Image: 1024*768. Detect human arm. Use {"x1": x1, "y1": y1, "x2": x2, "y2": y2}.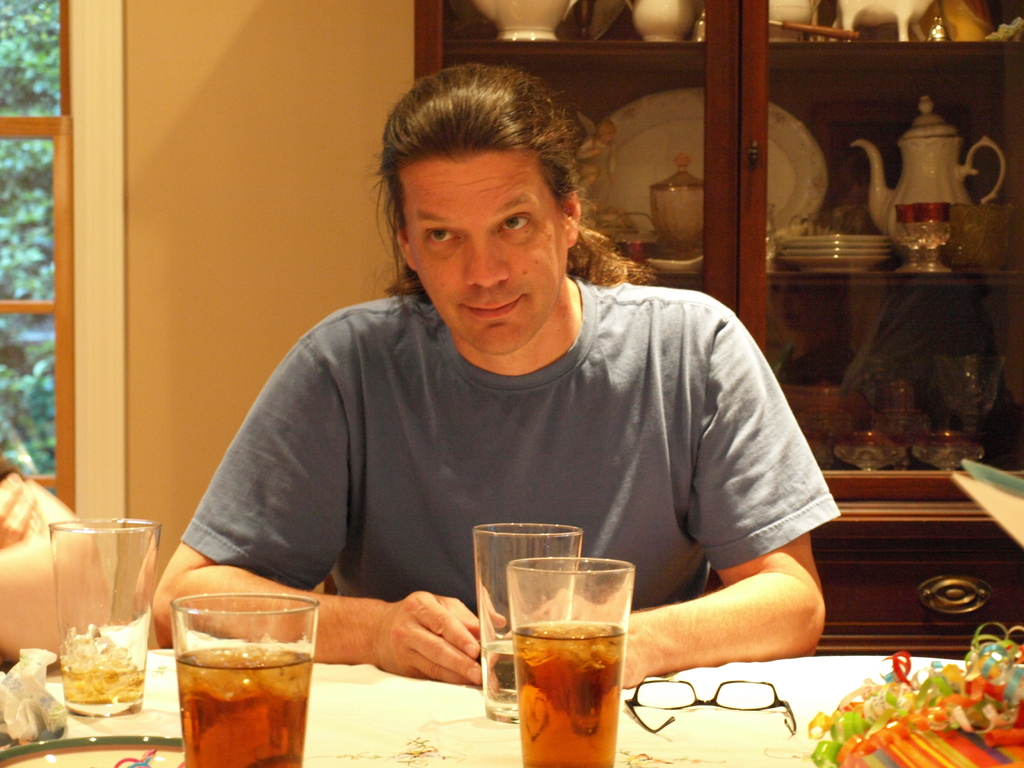
{"x1": 152, "y1": 316, "x2": 491, "y2": 704}.
